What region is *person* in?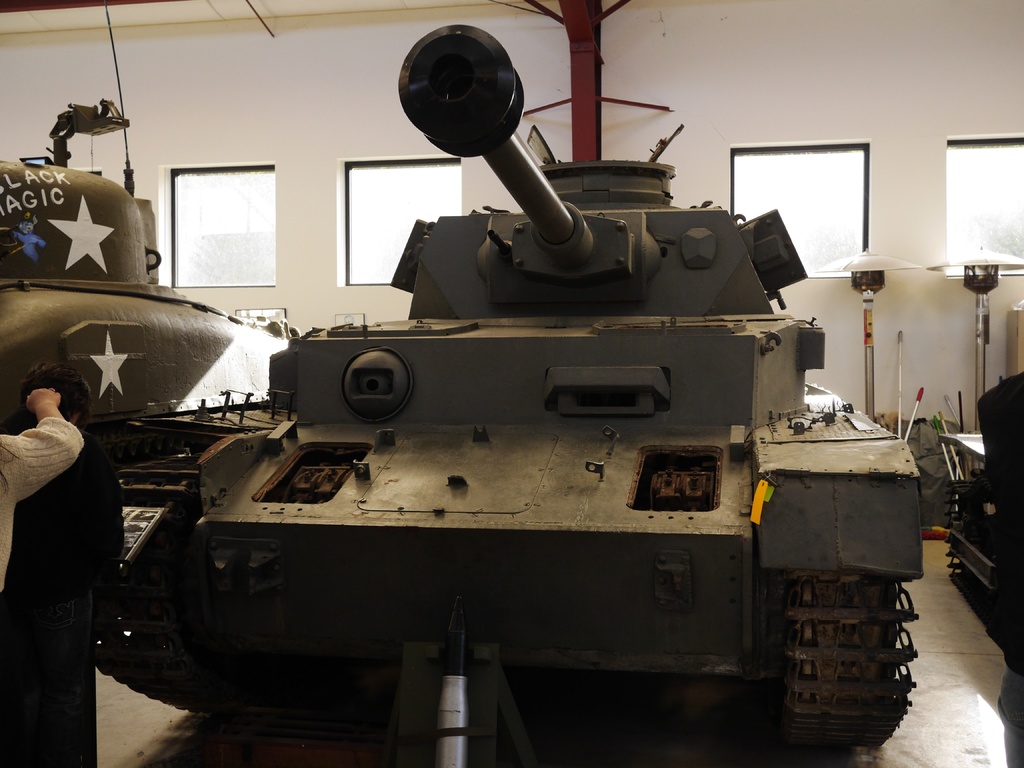
box(0, 362, 132, 765).
